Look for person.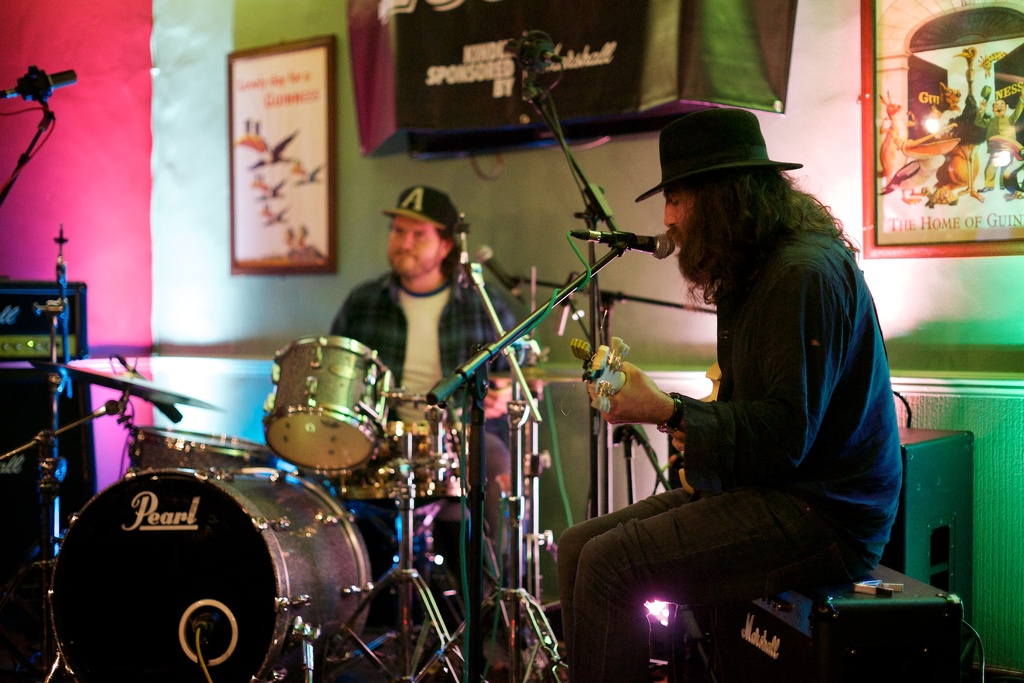
Found: <bbox>328, 184, 532, 680</bbox>.
